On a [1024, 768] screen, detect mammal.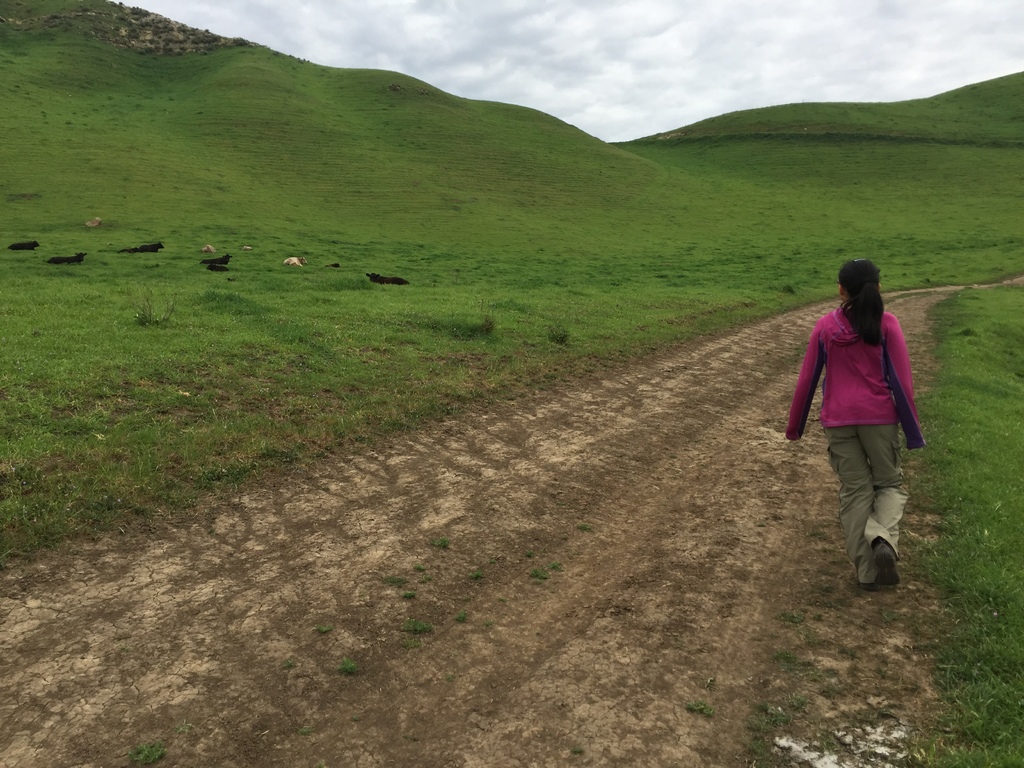
BBox(282, 255, 309, 267).
